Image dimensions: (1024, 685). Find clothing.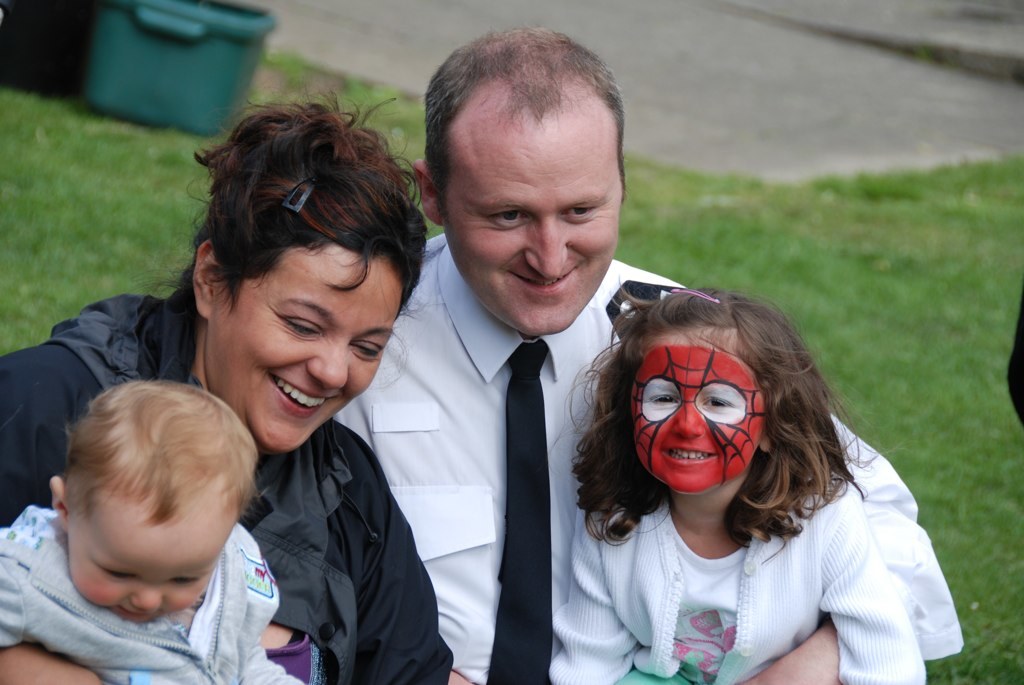
0,291,455,684.
